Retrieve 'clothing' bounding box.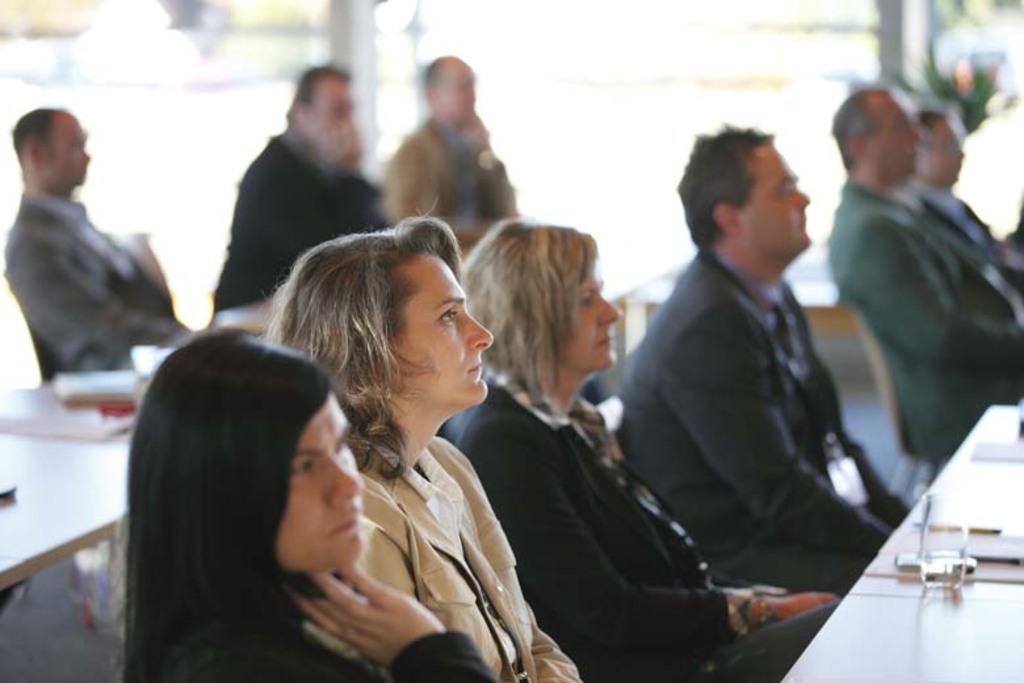
Bounding box: {"x1": 326, "y1": 436, "x2": 586, "y2": 682}.
